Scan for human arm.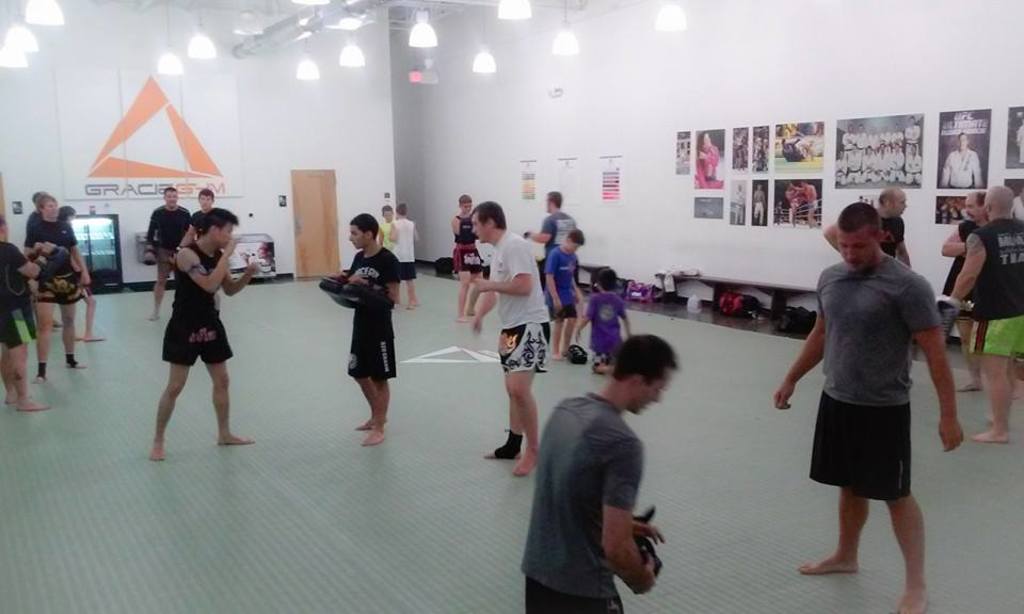
Scan result: [946,223,993,306].
